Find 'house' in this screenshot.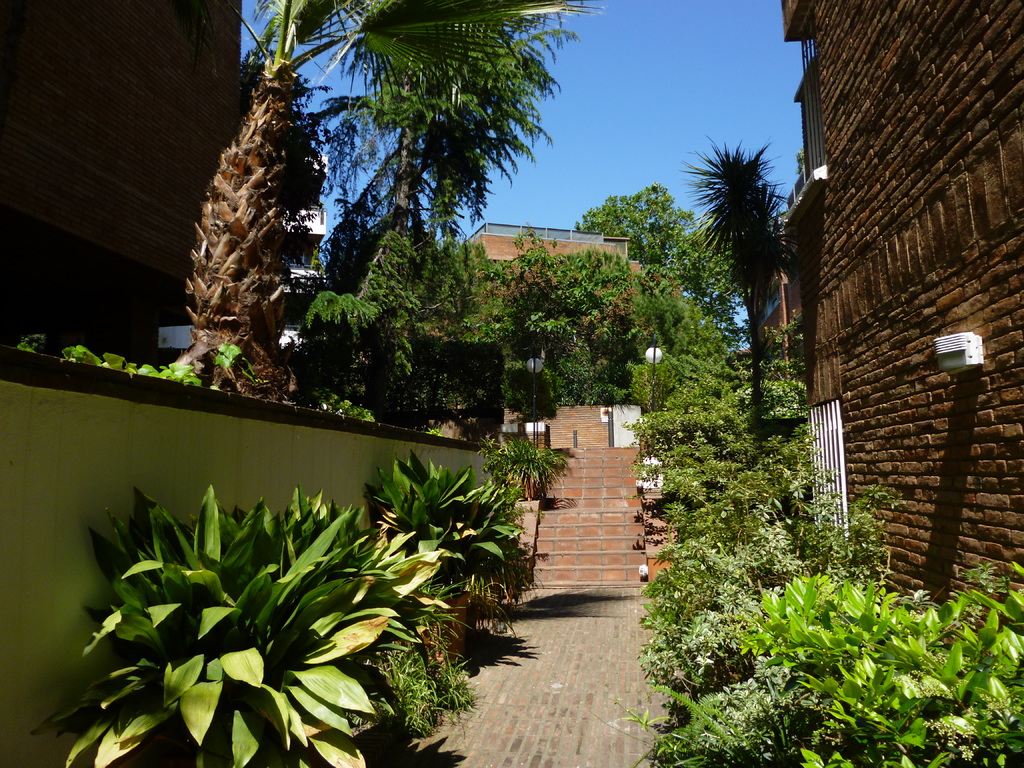
The bounding box for 'house' is pyautogui.locateOnScreen(154, 144, 353, 406).
